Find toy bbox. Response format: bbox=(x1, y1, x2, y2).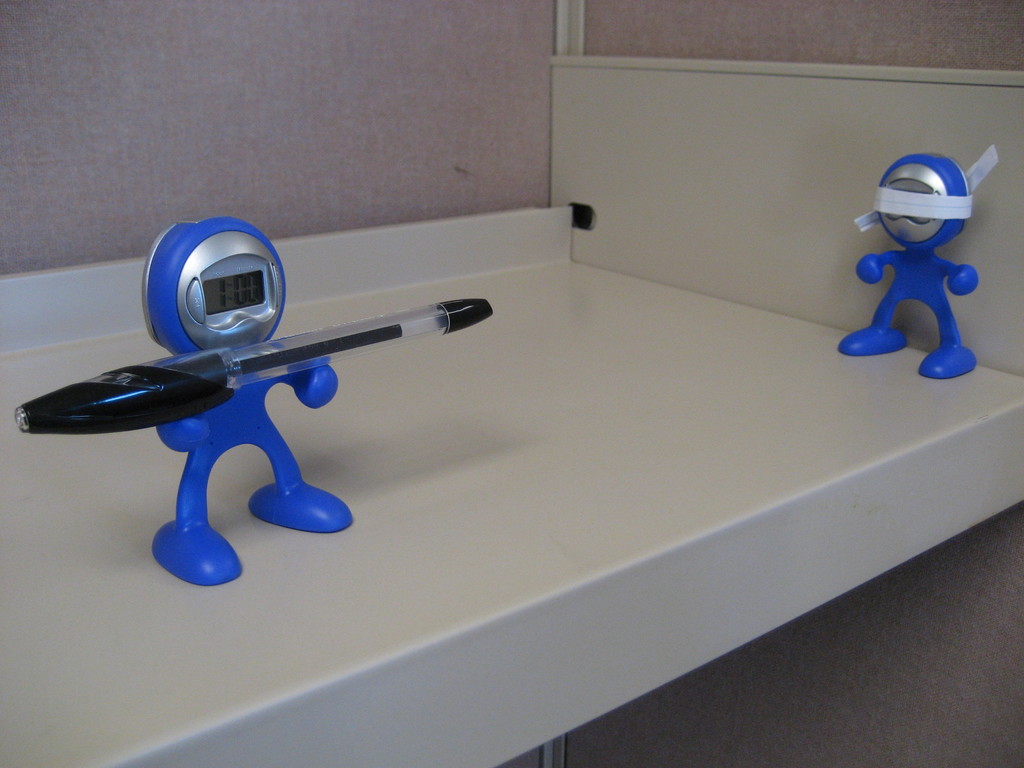
bbox=(849, 137, 992, 376).
